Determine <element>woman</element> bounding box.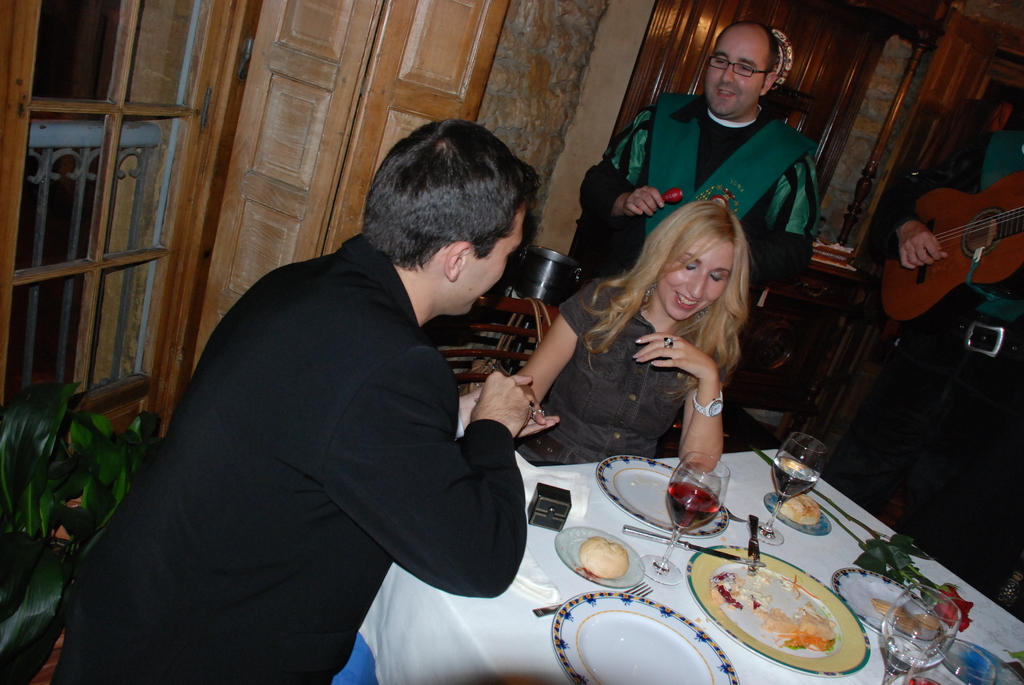
Determined: {"left": 521, "top": 207, "right": 759, "bottom": 466}.
